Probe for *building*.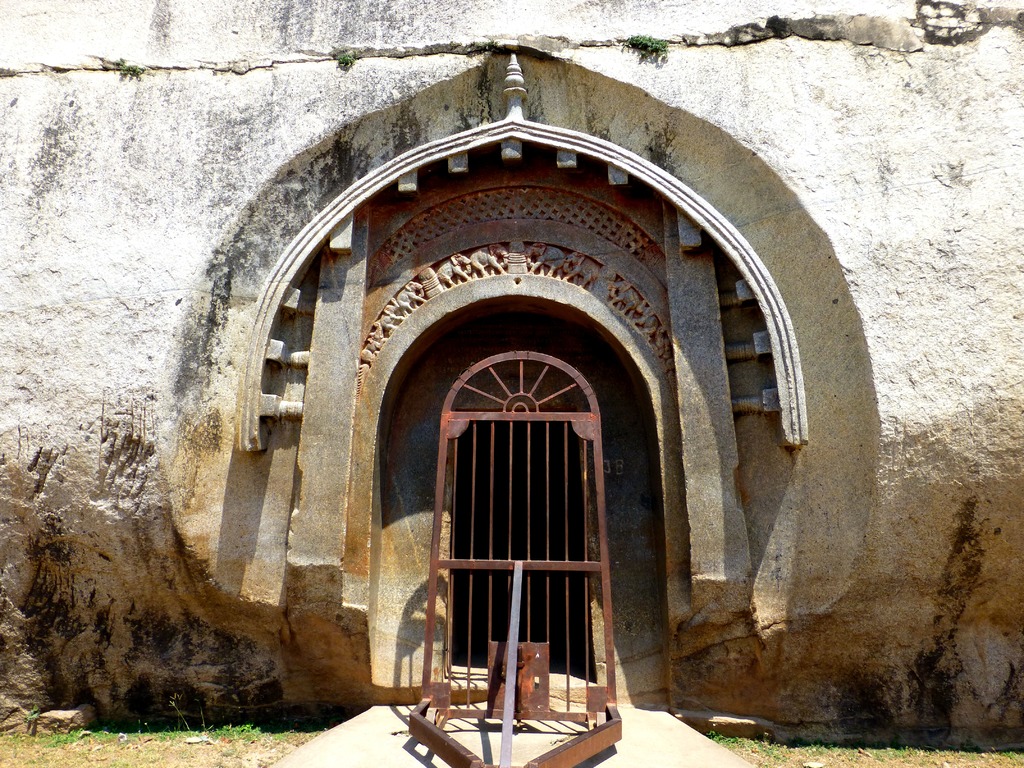
Probe result: [0,0,1023,757].
